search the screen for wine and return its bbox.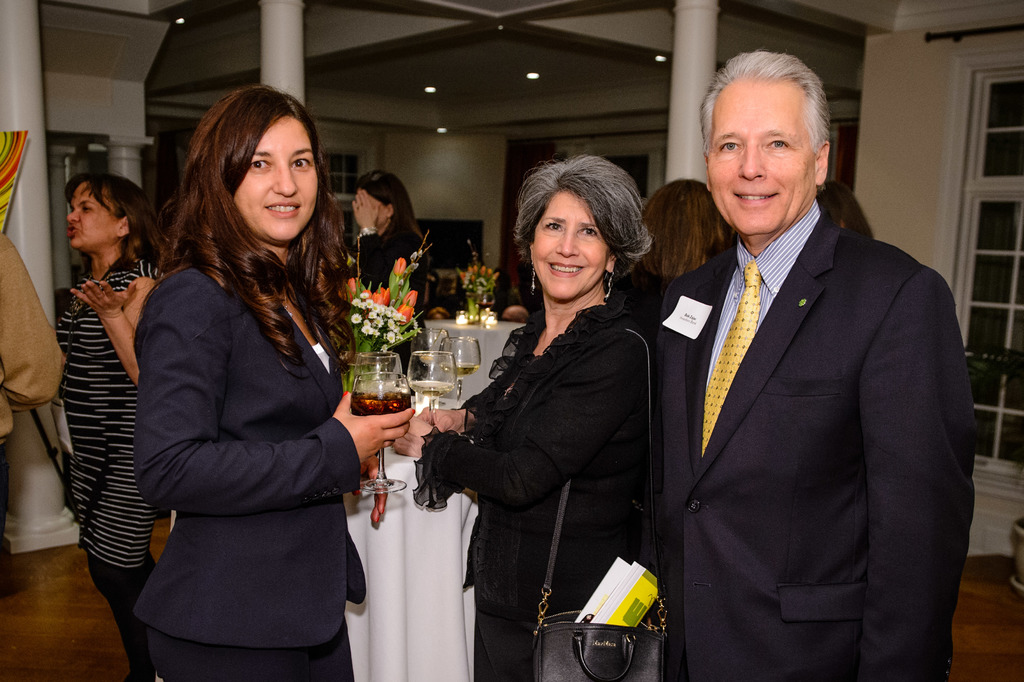
Found: [441, 359, 480, 375].
